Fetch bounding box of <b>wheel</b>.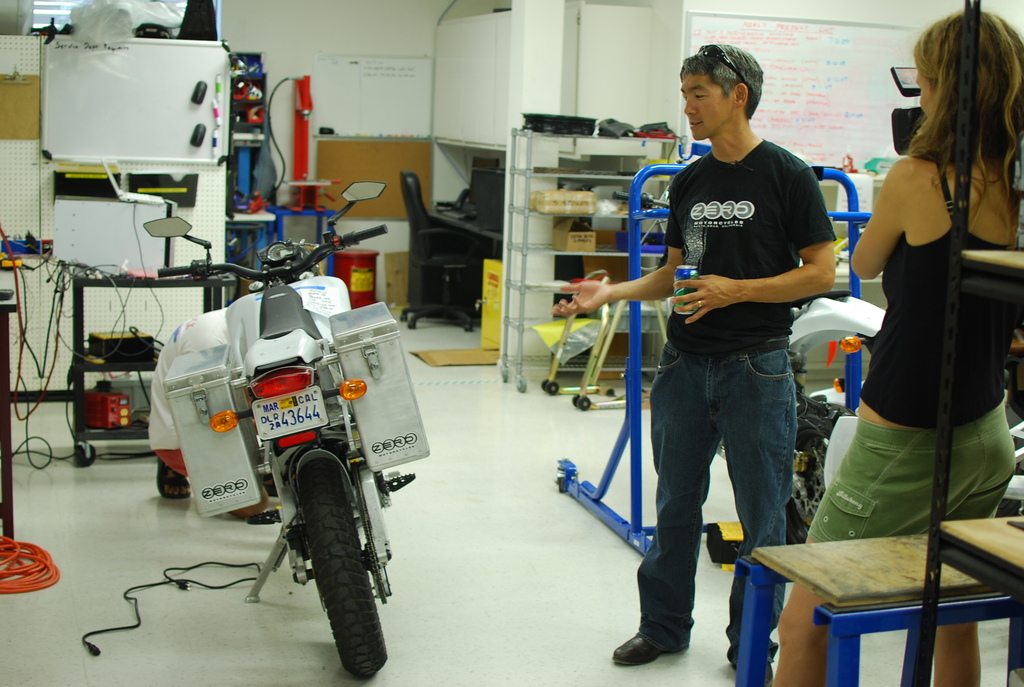
Bbox: Rect(790, 397, 860, 551).
